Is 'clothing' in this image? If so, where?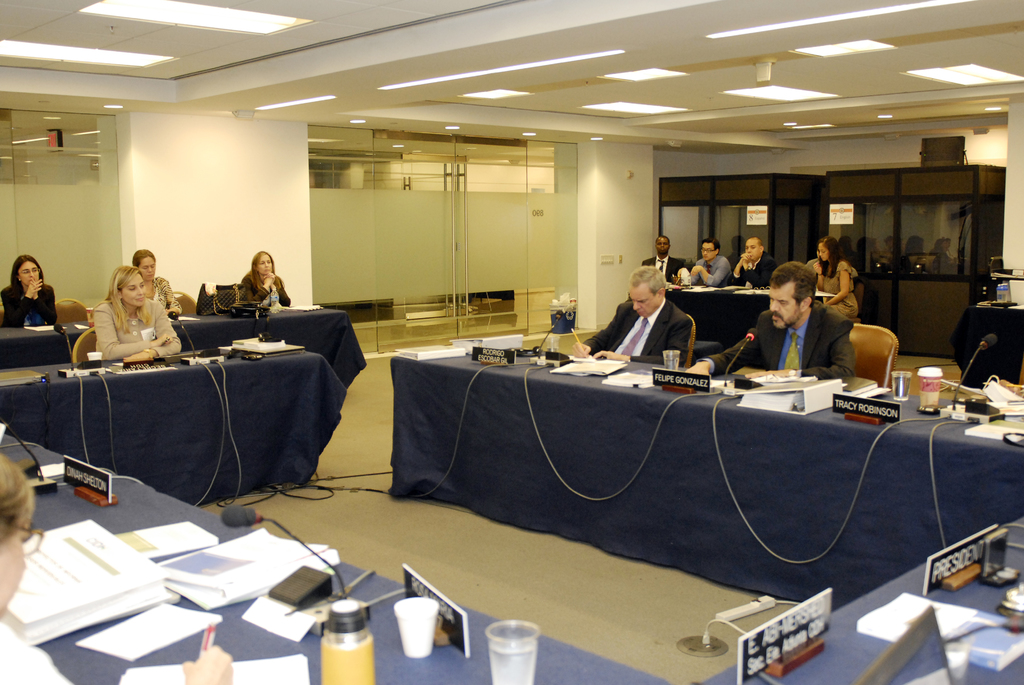
Yes, at {"x1": 242, "y1": 273, "x2": 292, "y2": 306}.
